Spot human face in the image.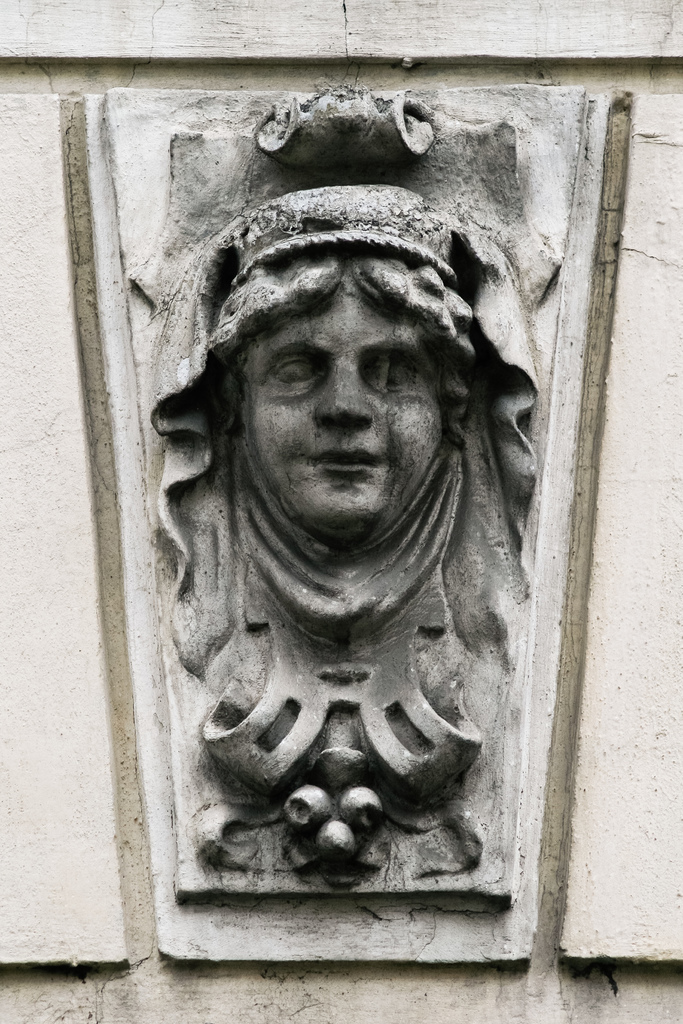
human face found at Rect(229, 269, 458, 542).
